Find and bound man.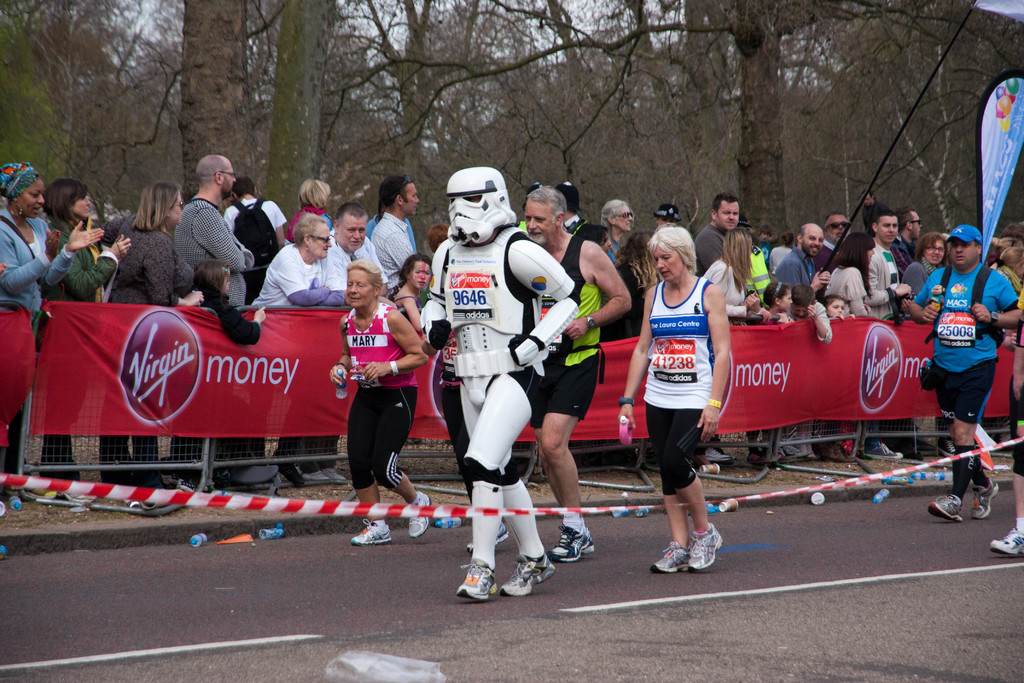
Bound: x1=221 y1=177 x2=283 y2=240.
